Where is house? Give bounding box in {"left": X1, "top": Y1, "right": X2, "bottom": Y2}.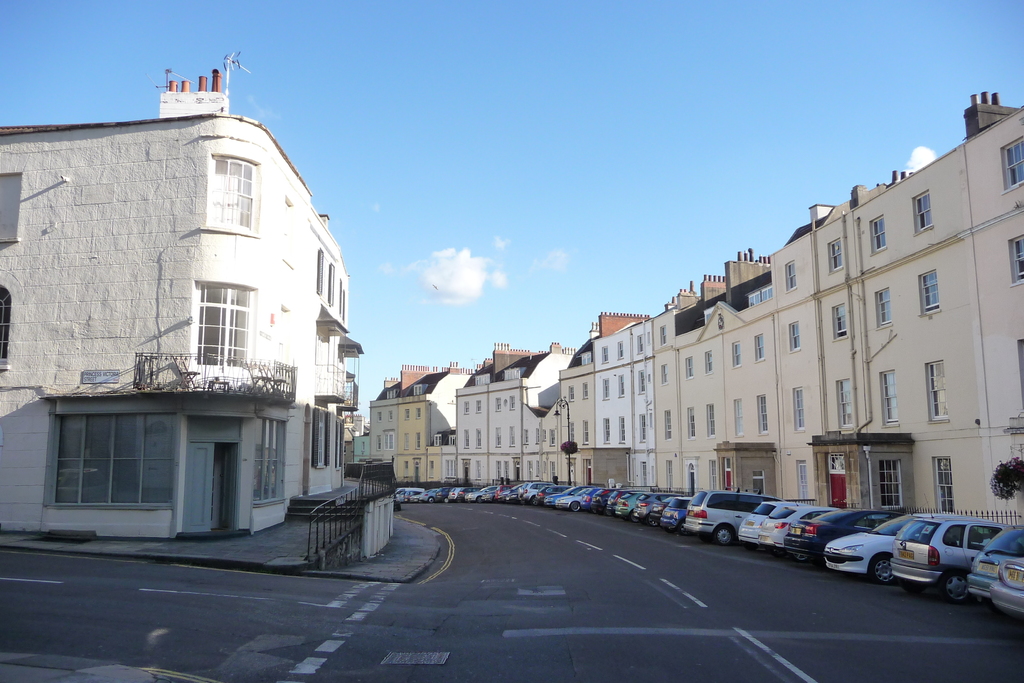
{"left": 655, "top": 85, "right": 1023, "bottom": 571}.
